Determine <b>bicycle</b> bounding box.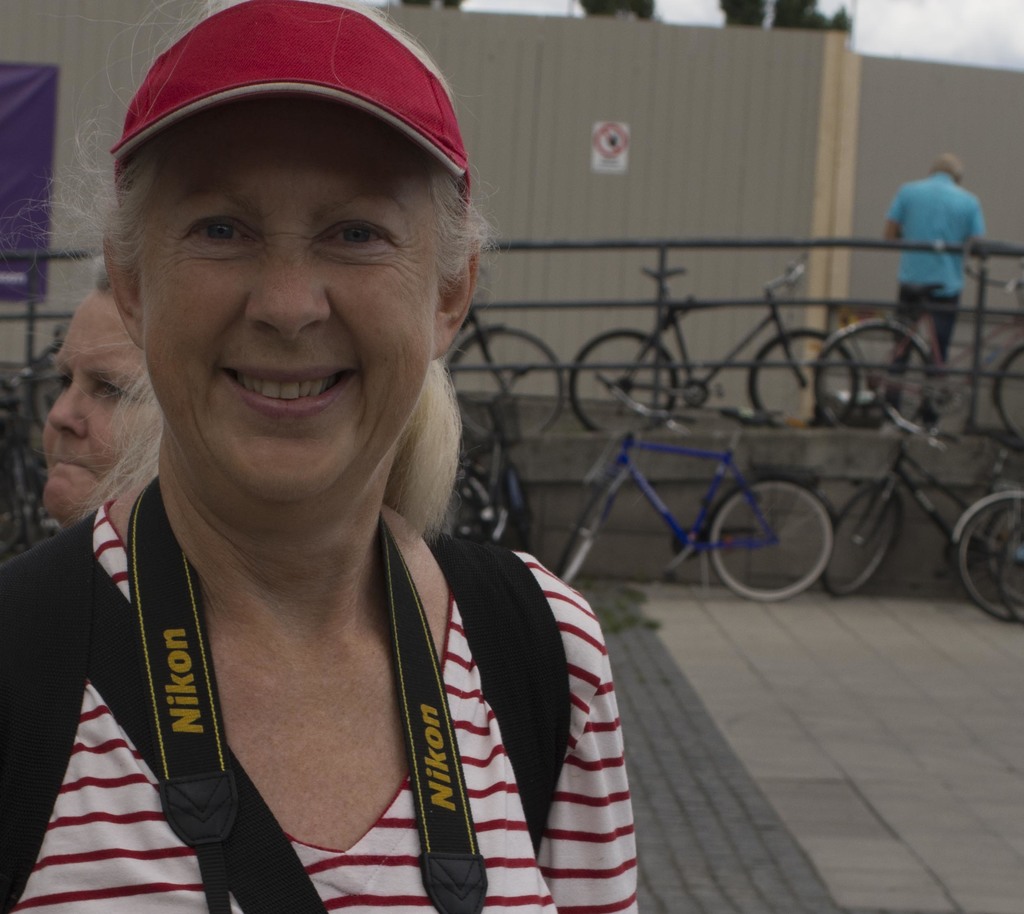
Determined: (560, 370, 840, 605).
